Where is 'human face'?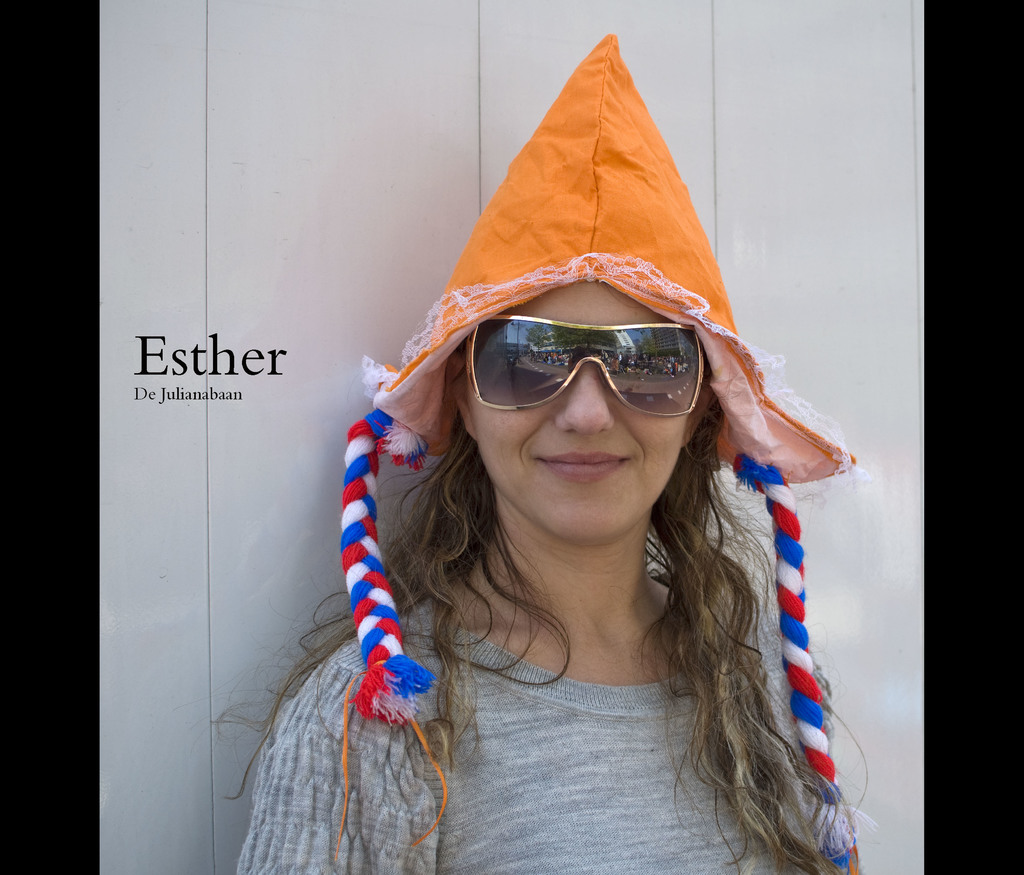
bbox=[463, 275, 693, 540].
